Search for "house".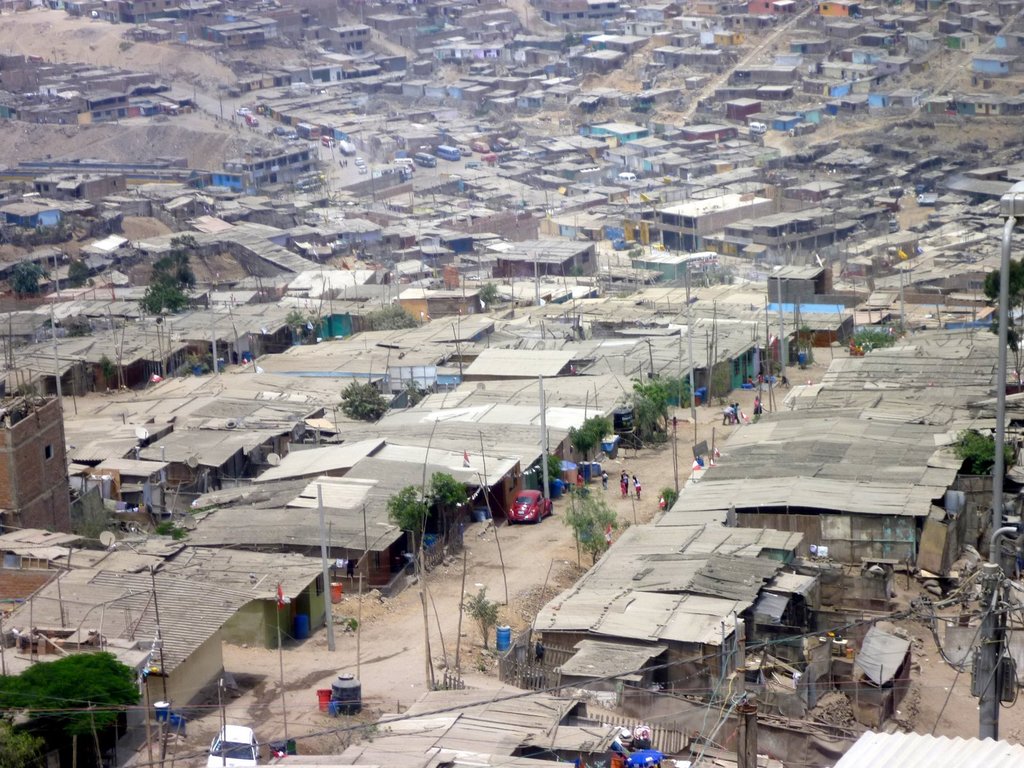
Found at pyautogui.locateOnScreen(4, 354, 76, 388).
